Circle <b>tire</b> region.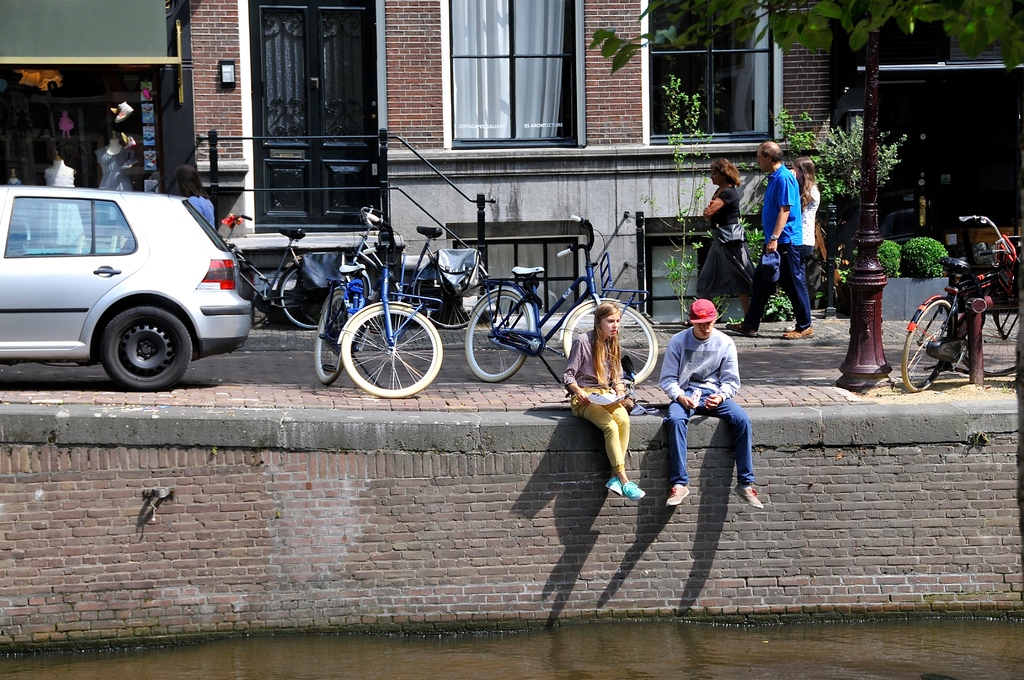
Region: <bbox>901, 303, 952, 393</bbox>.
